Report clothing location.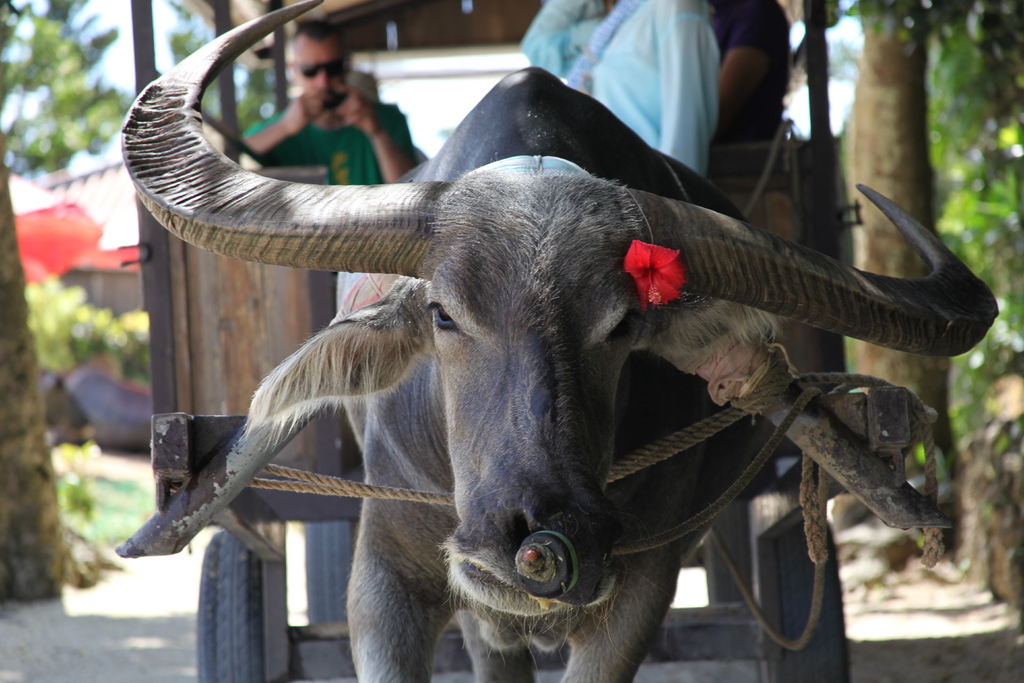
Report: (245, 110, 422, 183).
